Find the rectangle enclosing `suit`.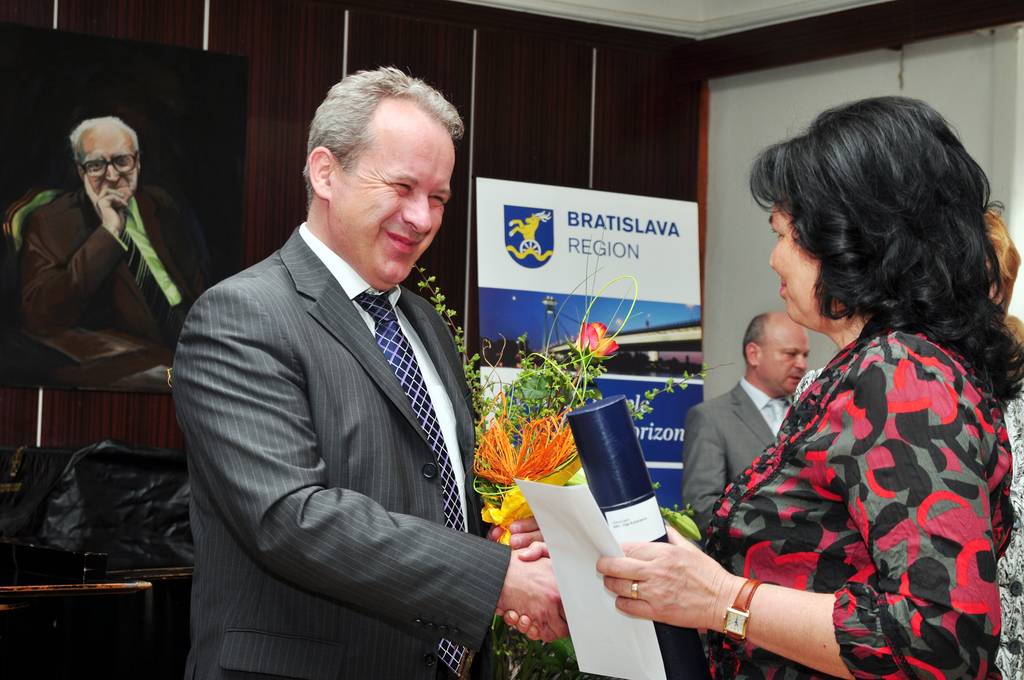
bbox=(179, 201, 542, 676).
